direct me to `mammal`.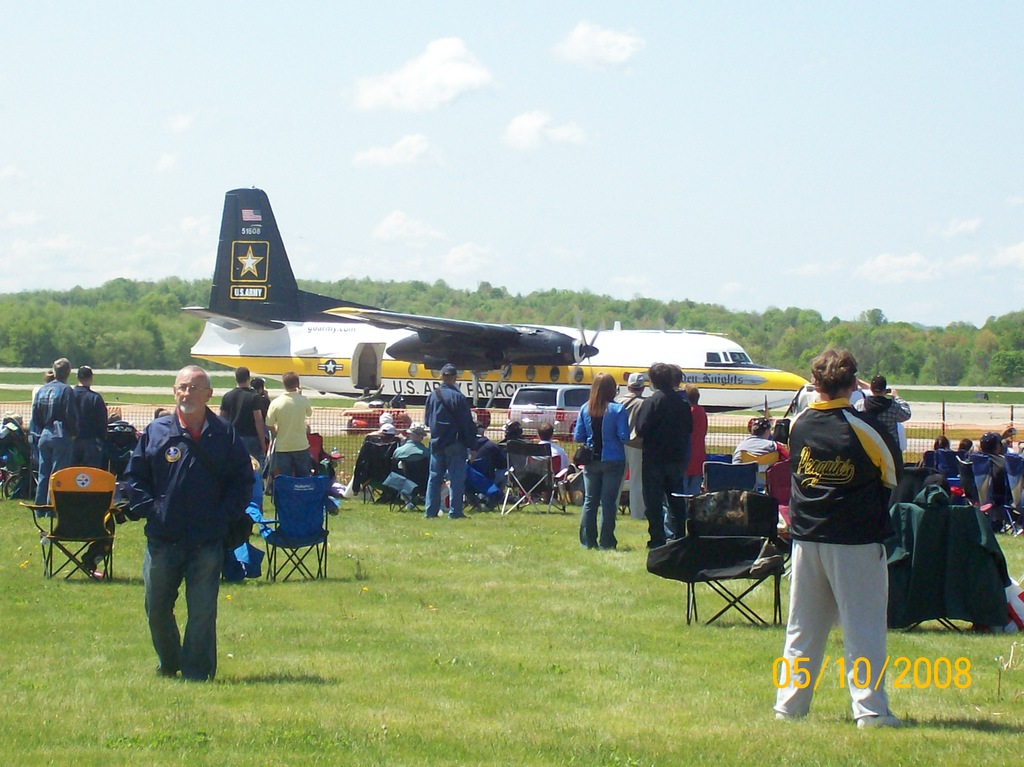
Direction: x1=574 y1=369 x2=630 y2=551.
